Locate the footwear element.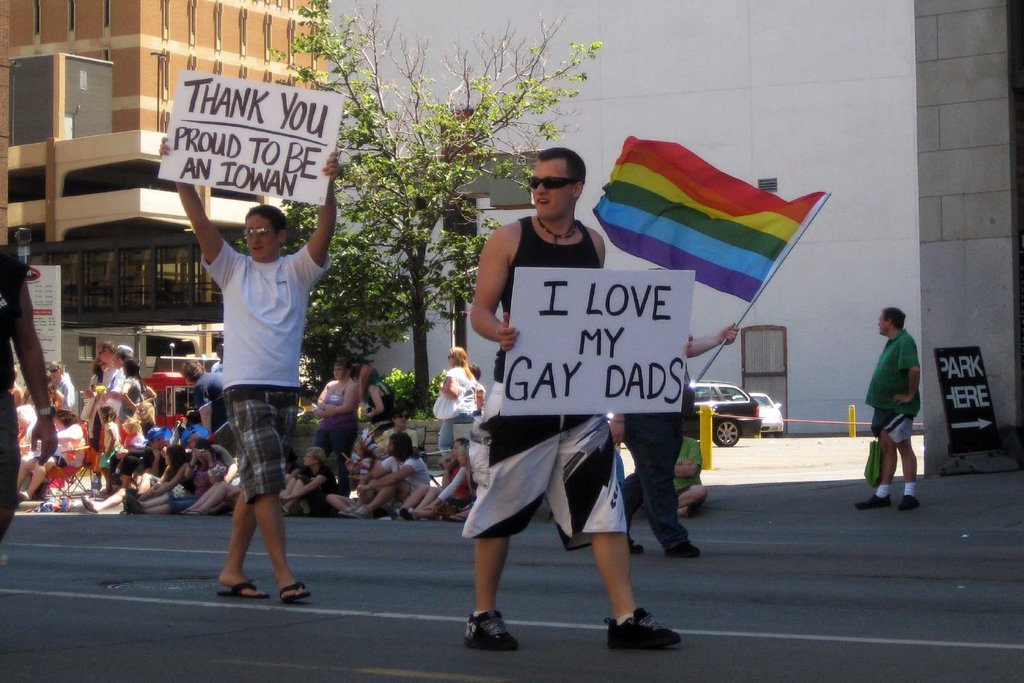
Element bbox: bbox=[613, 604, 684, 657].
